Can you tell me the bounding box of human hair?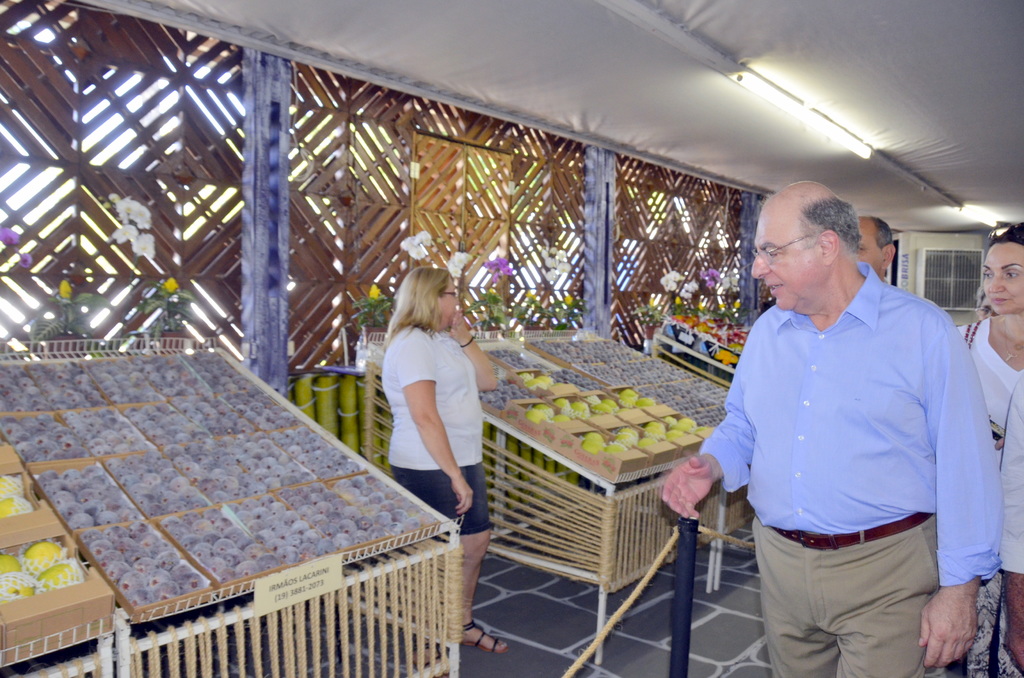
rect(871, 215, 896, 250).
